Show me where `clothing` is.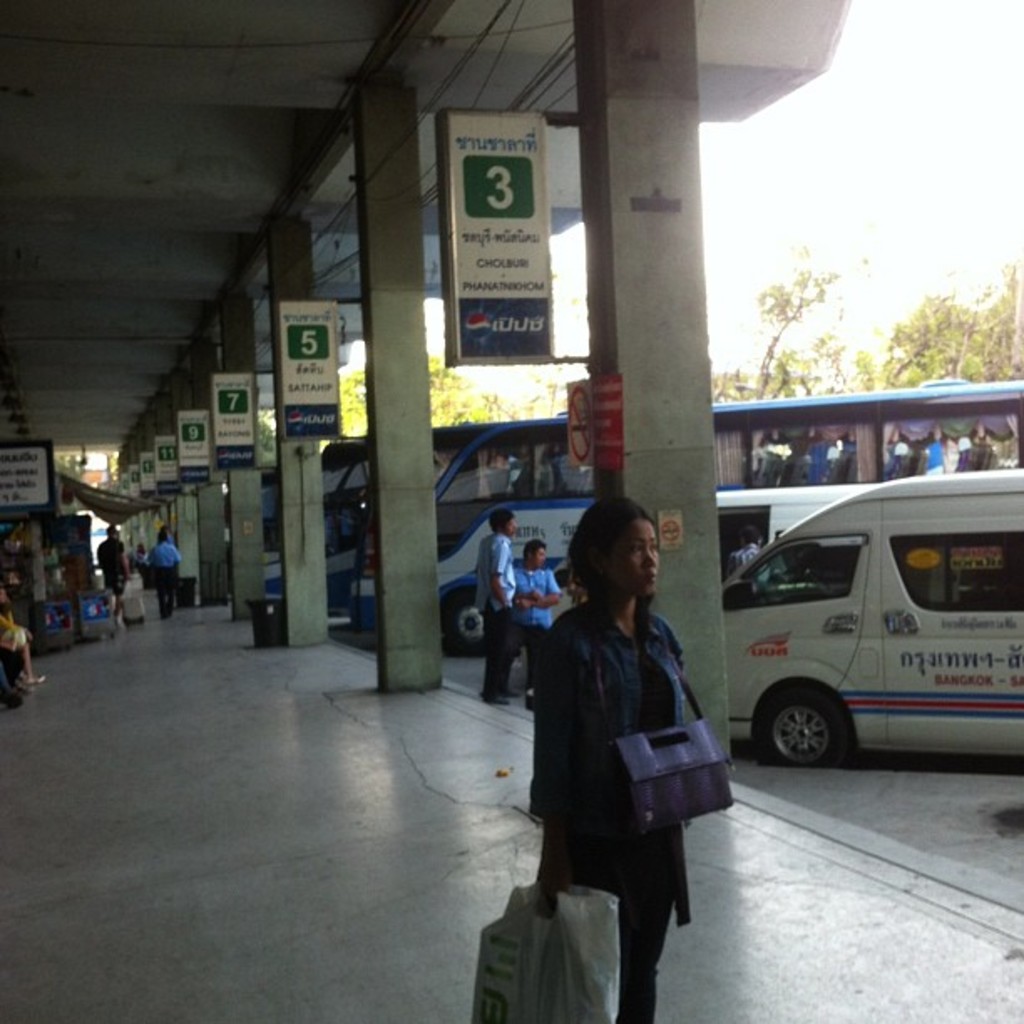
`clothing` is at <region>99, 535, 120, 587</region>.
